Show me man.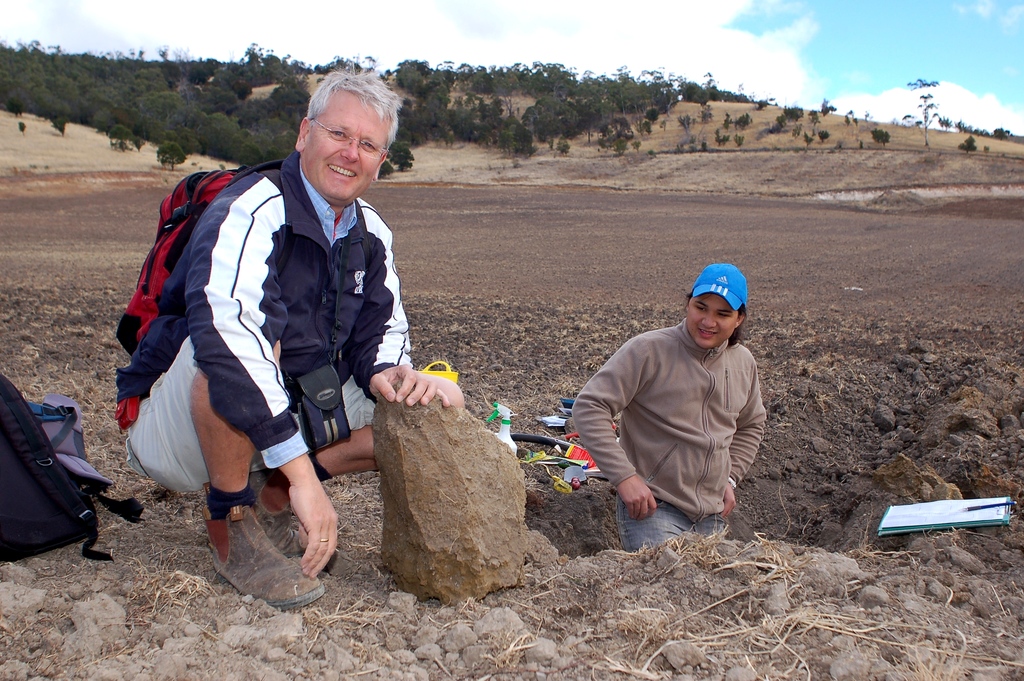
man is here: (left=115, top=78, right=429, bottom=582).
